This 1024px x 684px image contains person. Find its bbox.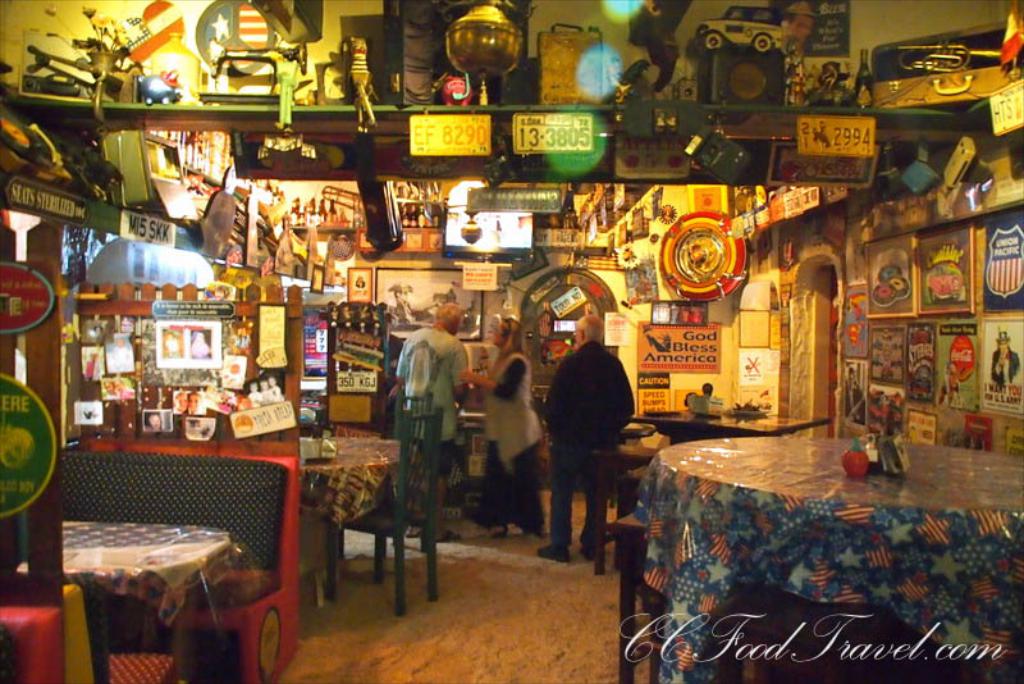
[681, 389, 696, 407].
